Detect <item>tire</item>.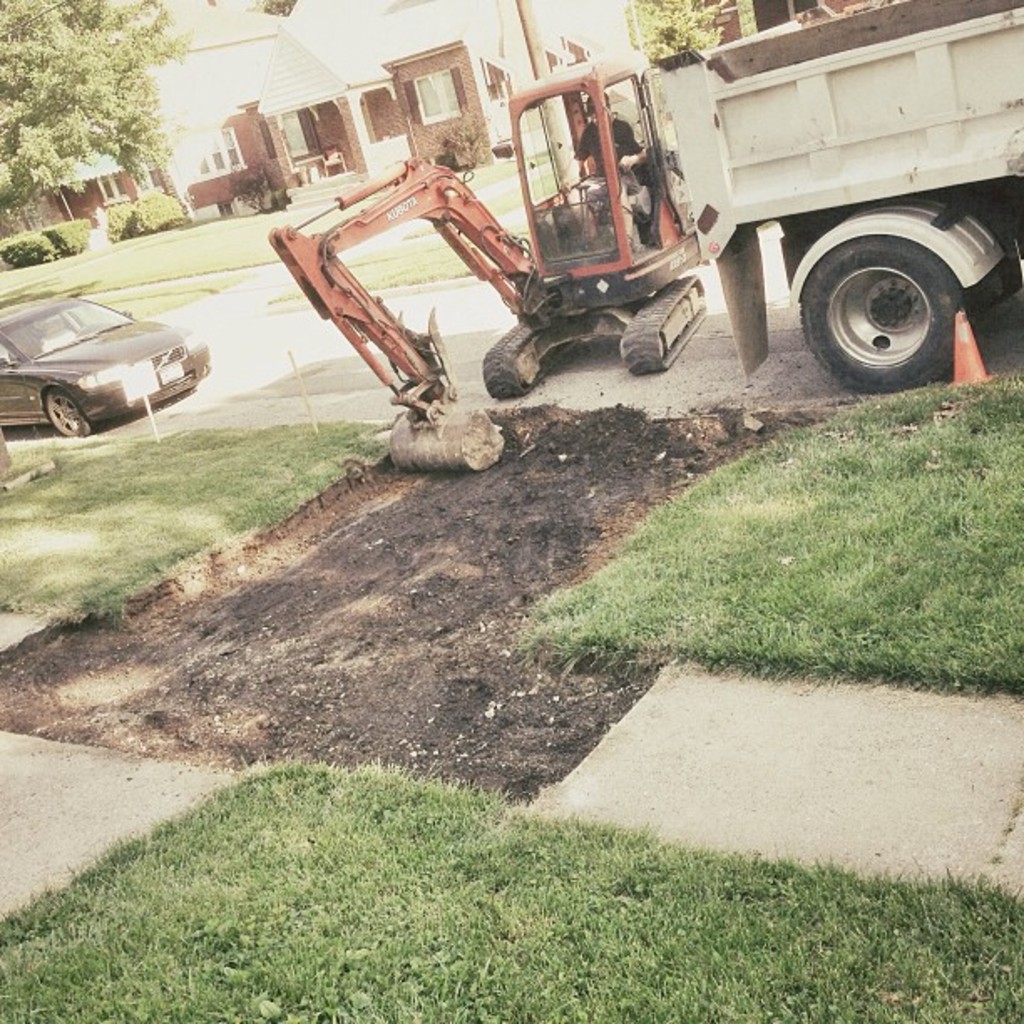
Detected at bbox(45, 390, 99, 445).
